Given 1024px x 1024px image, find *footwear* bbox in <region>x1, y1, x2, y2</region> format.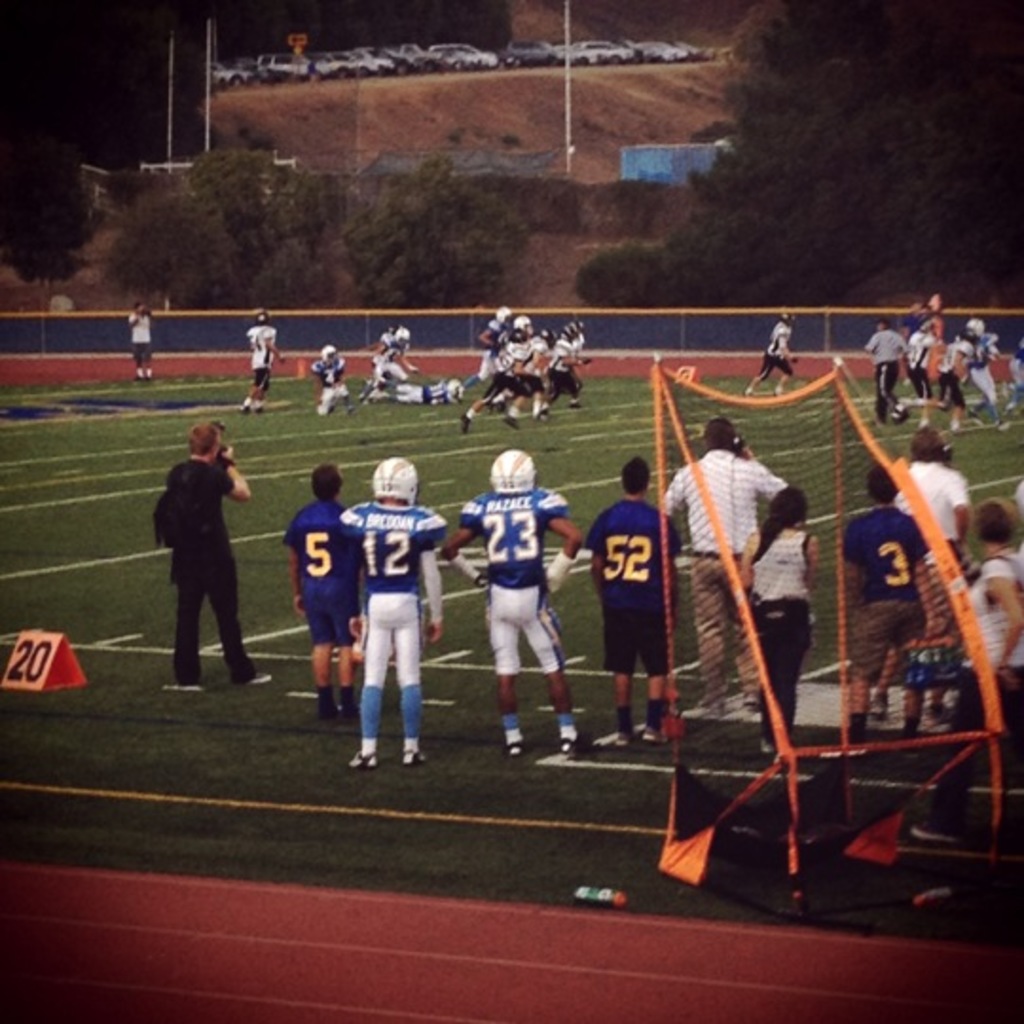
<region>759, 741, 777, 760</region>.
